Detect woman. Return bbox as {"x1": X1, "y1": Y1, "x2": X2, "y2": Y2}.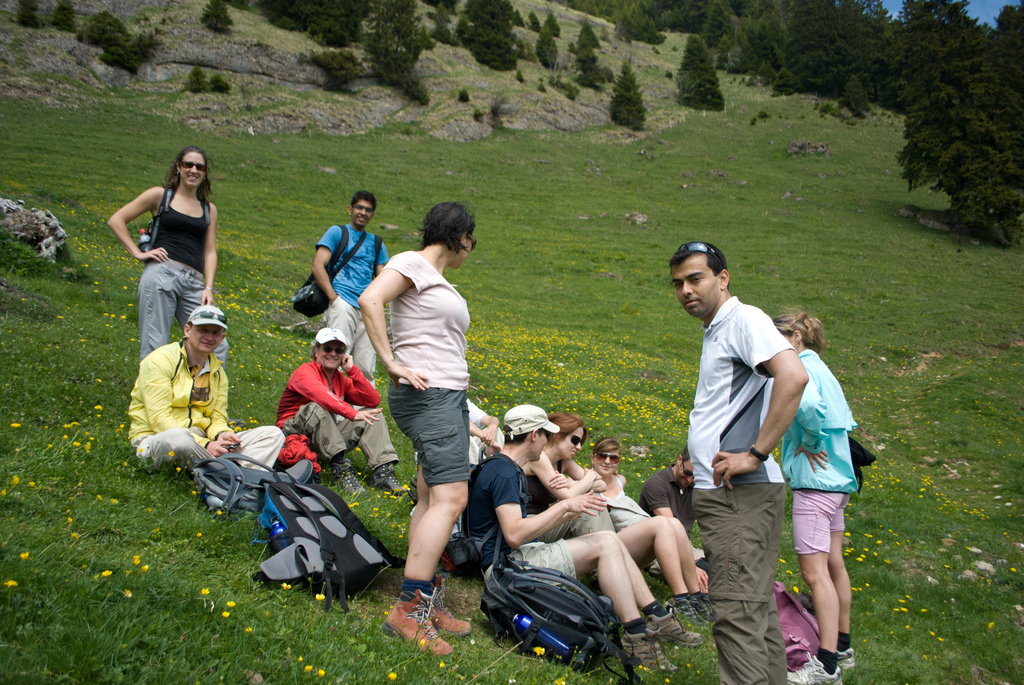
{"x1": 349, "y1": 203, "x2": 473, "y2": 669}.
